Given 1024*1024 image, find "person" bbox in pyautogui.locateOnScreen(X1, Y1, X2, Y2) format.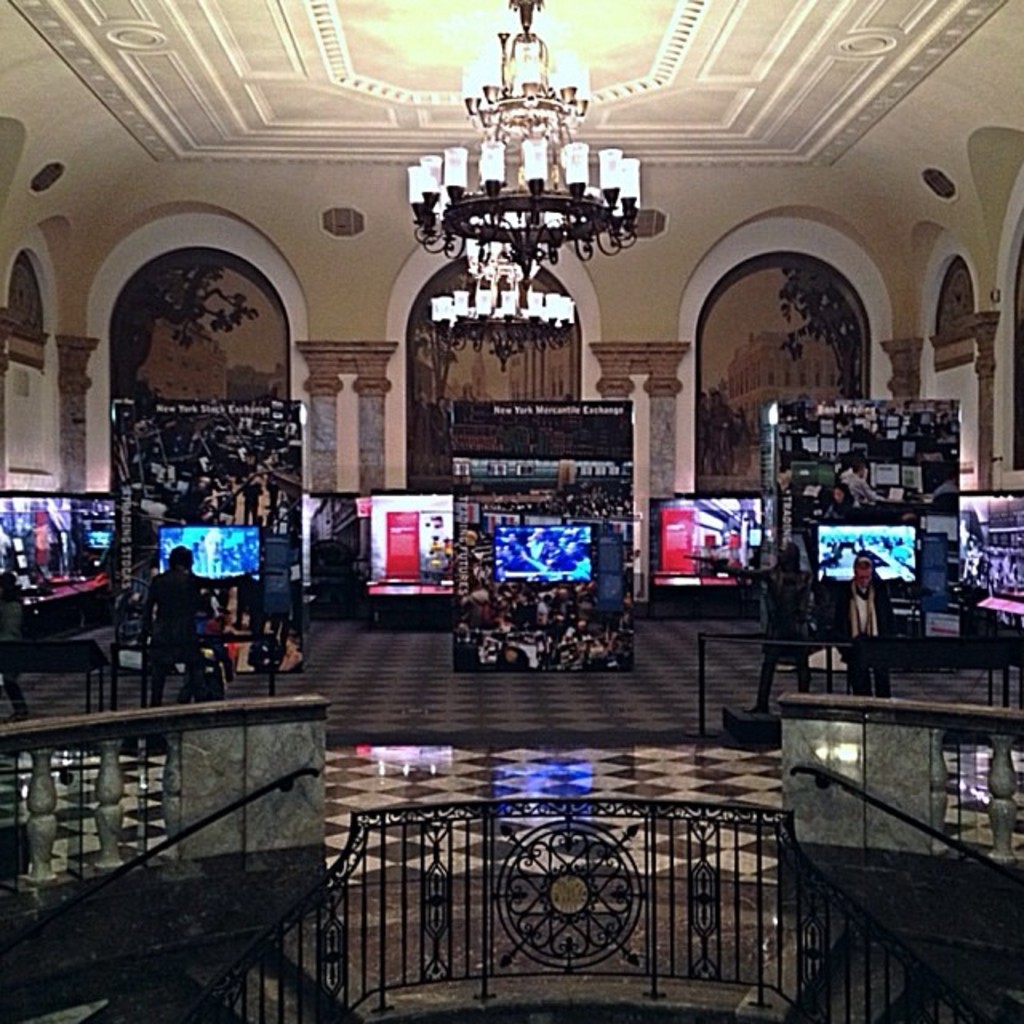
pyautogui.locateOnScreen(707, 522, 752, 573).
